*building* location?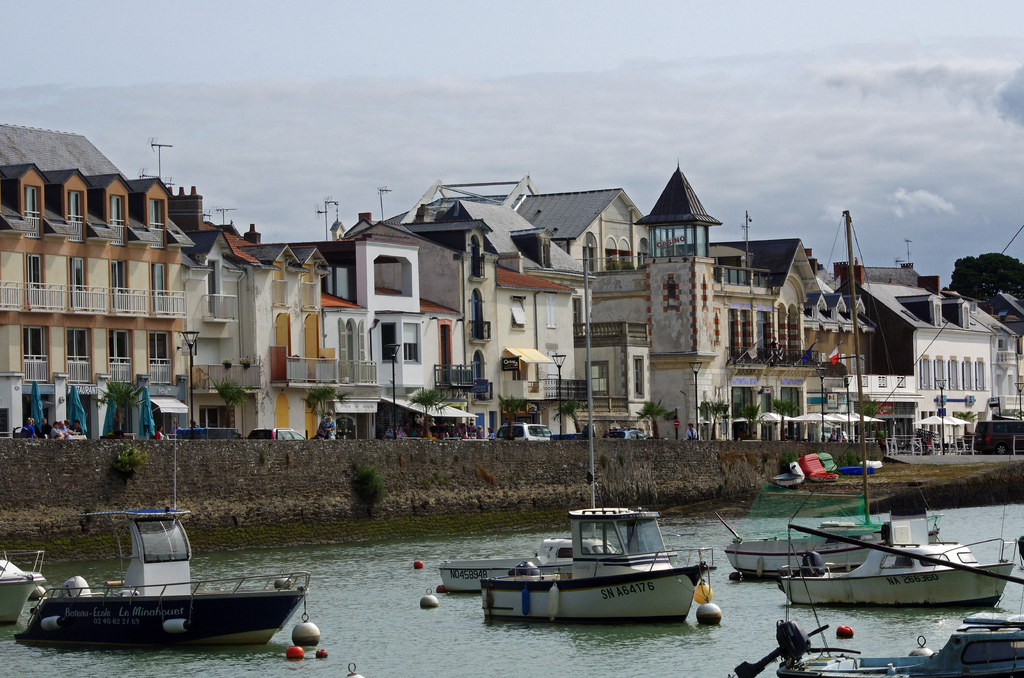
285,212,466,439
